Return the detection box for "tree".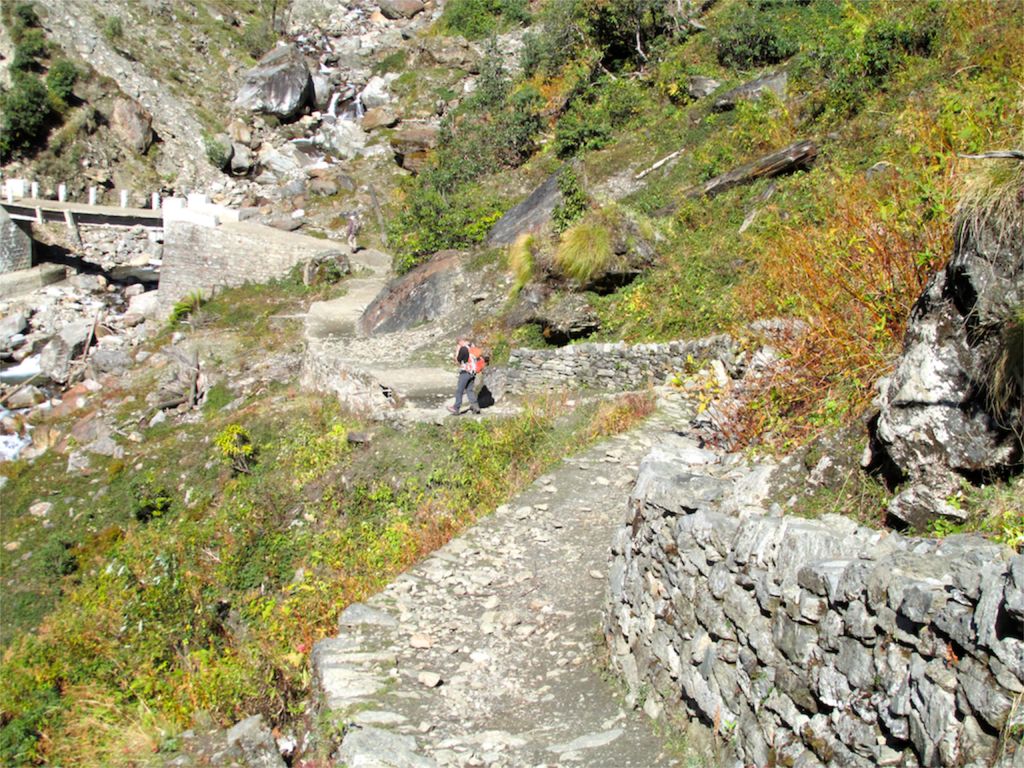
[left=0, top=83, right=60, bottom=163].
